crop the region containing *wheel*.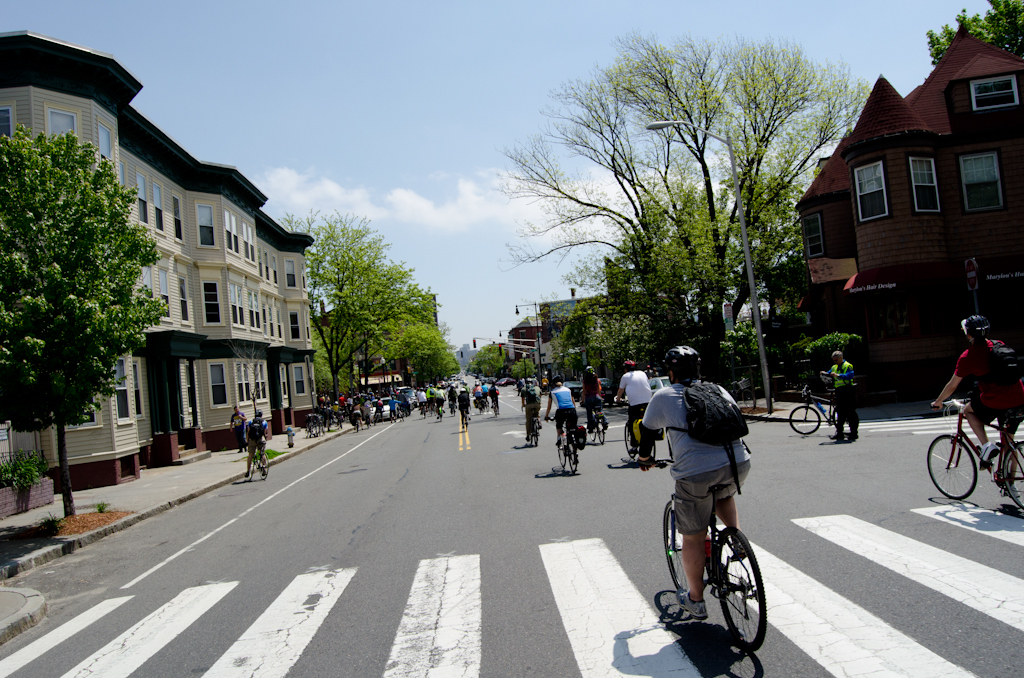
Crop region: (830, 406, 861, 435).
